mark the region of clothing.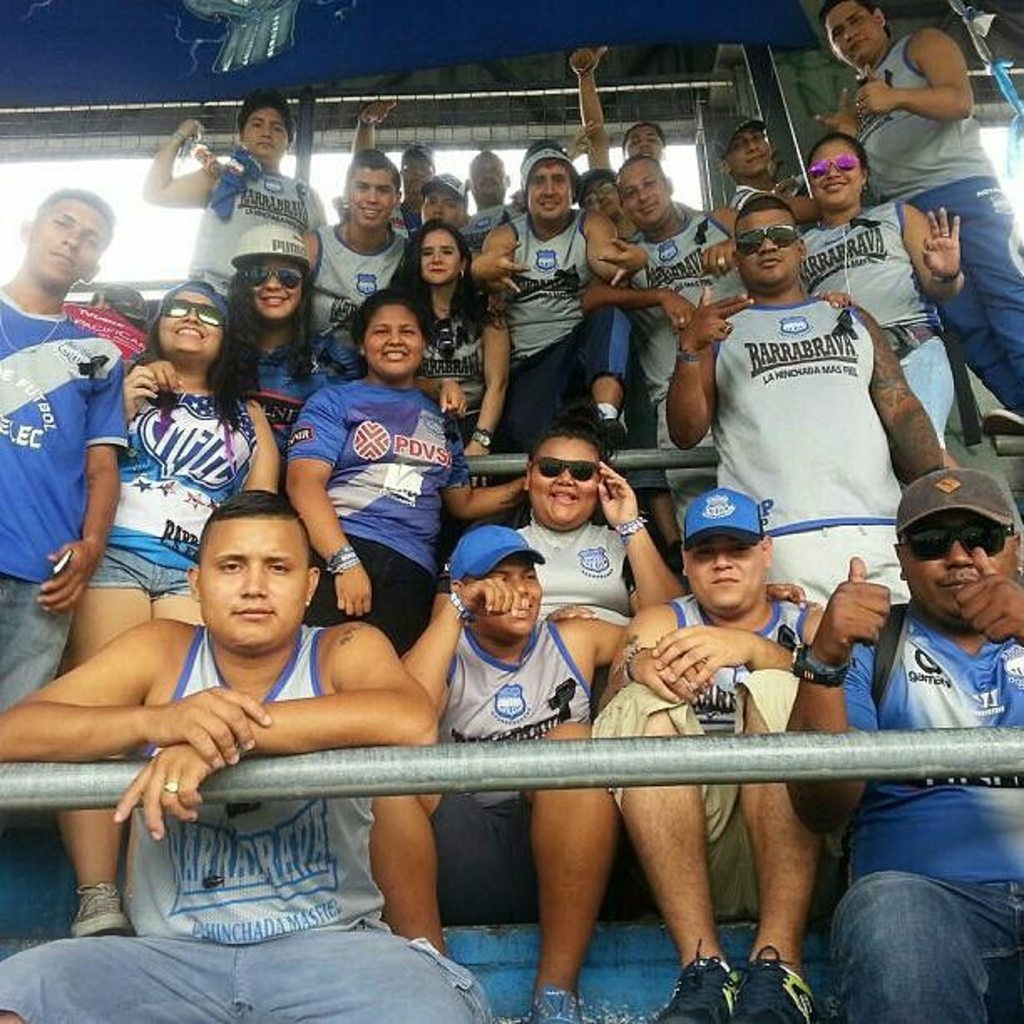
Region: (440, 624, 601, 803).
